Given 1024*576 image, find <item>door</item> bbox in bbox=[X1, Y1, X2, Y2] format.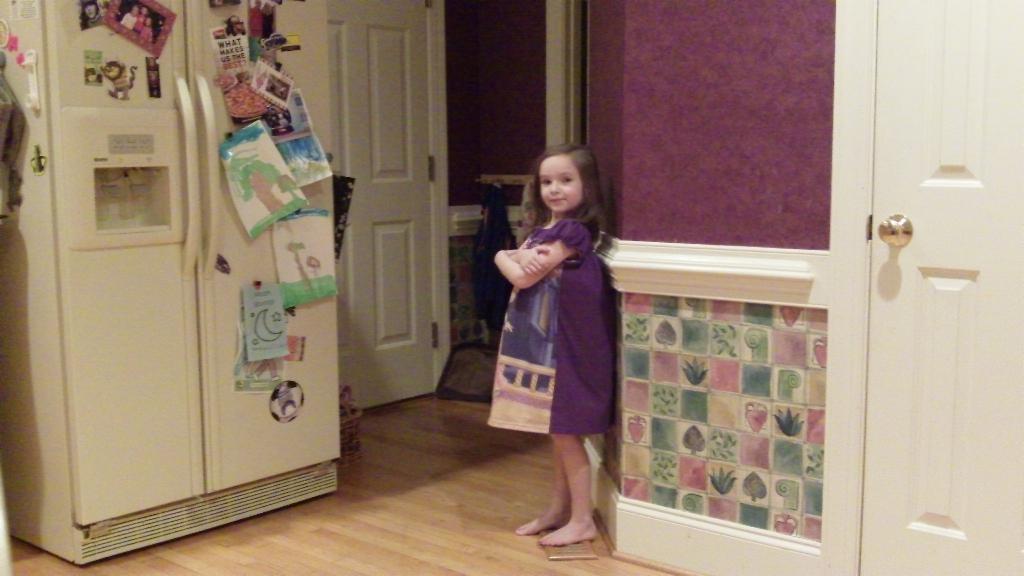
bbox=[330, 0, 461, 418].
